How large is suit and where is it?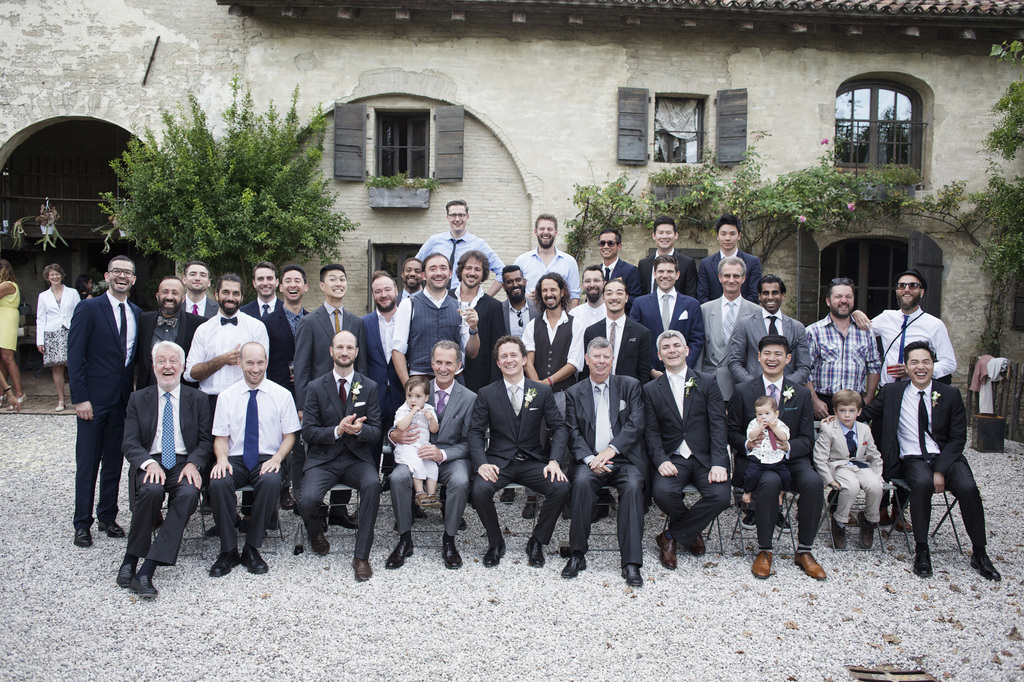
Bounding box: region(297, 368, 380, 561).
